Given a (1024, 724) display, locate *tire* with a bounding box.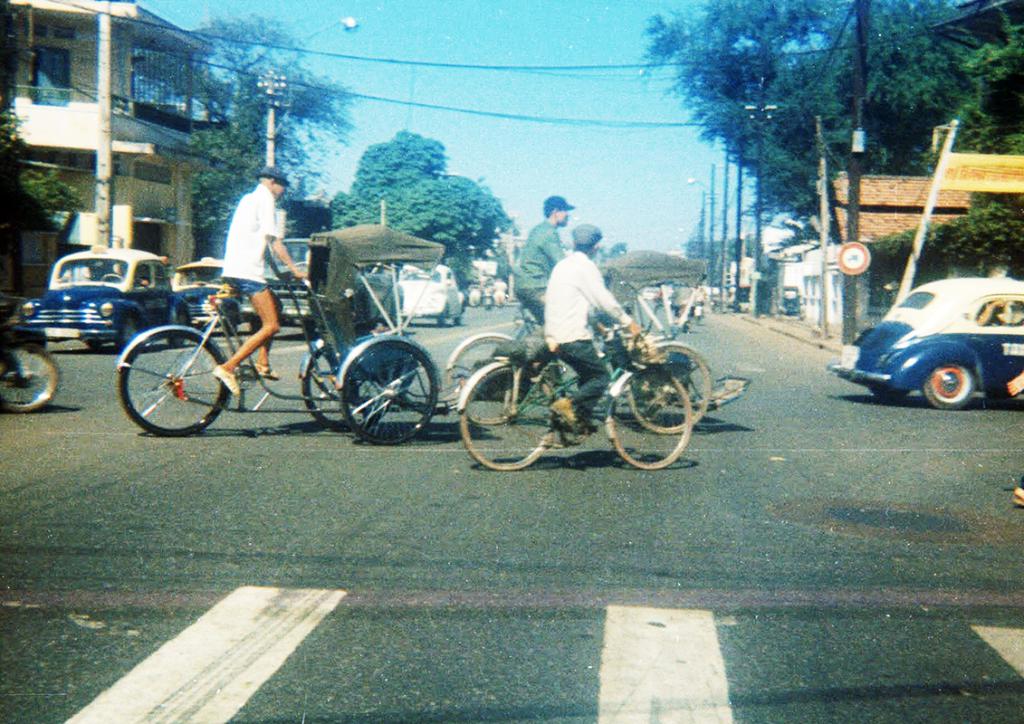
Located: 340,339,440,441.
